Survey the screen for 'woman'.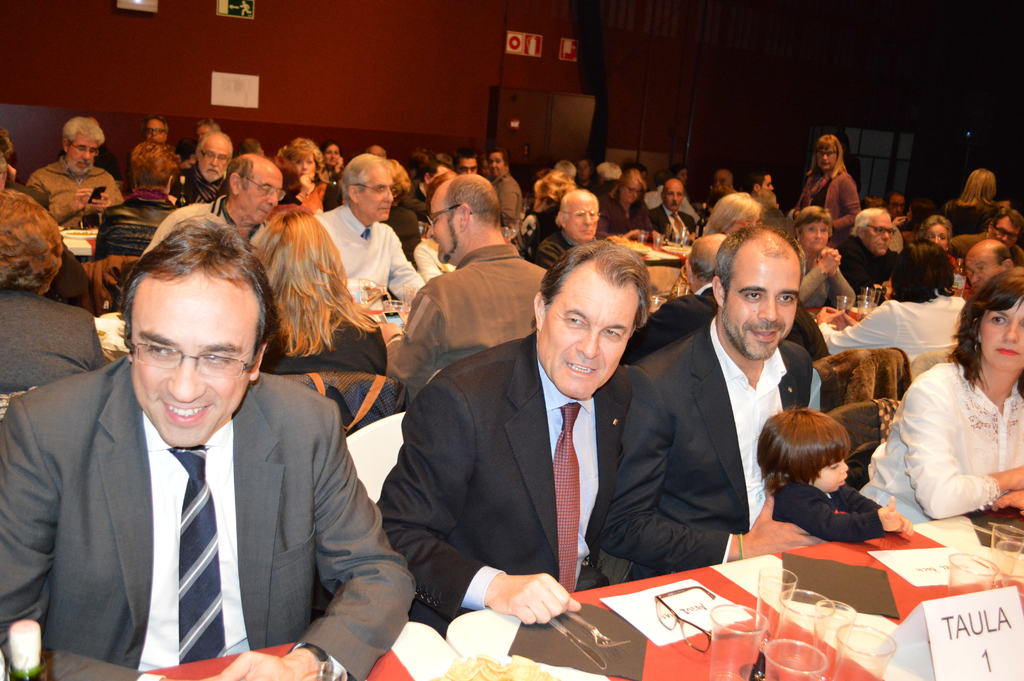
Survey found: <region>245, 213, 388, 379</region>.
